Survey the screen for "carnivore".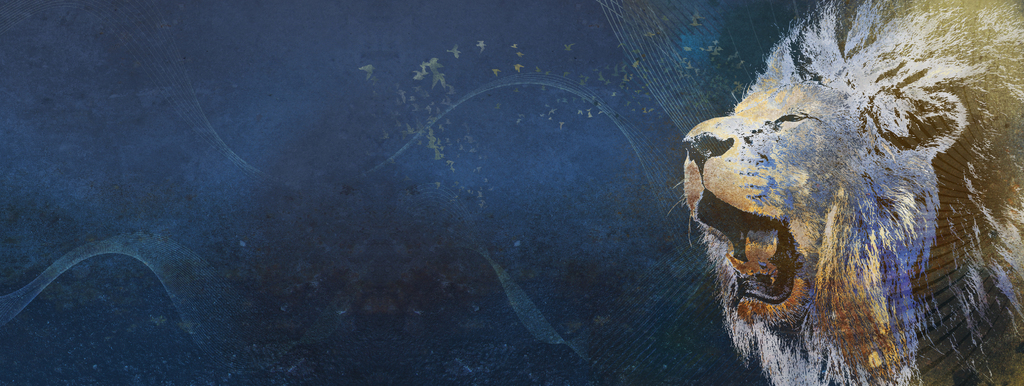
Survey found: 668, 0, 1023, 385.
